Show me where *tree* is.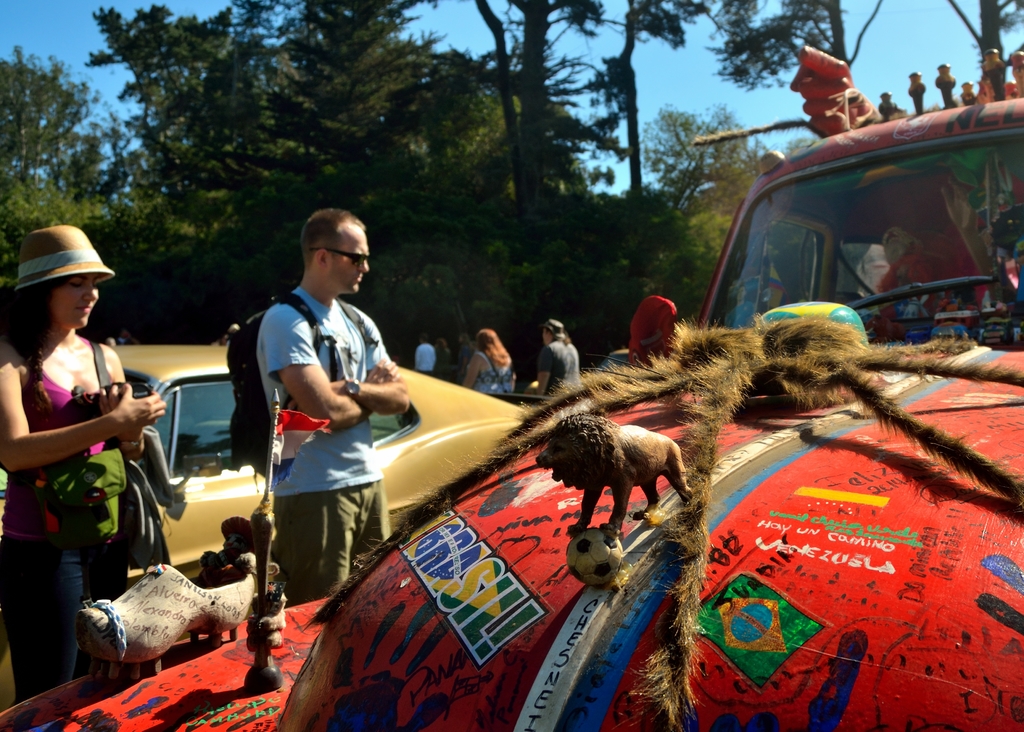
*tree* is at left=82, top=0, right=566, bottom=270.
